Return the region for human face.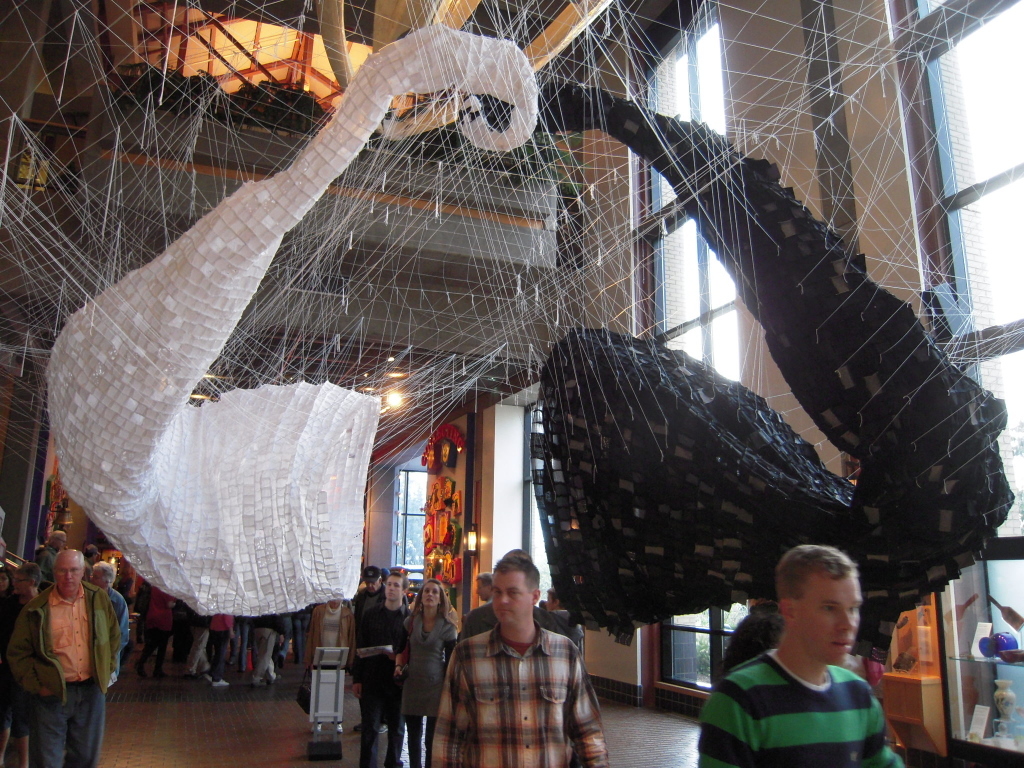
{"left": 491, "top": 572, "right": 531, "bottom": 622}.
